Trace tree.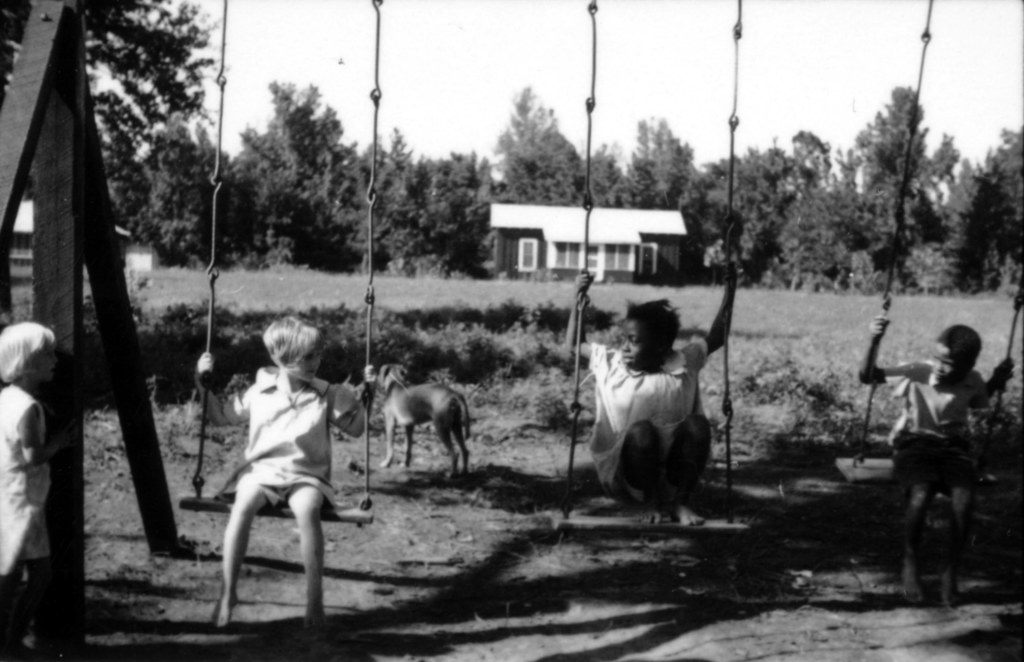
Traced to rect(582, 140, 619, 210).
